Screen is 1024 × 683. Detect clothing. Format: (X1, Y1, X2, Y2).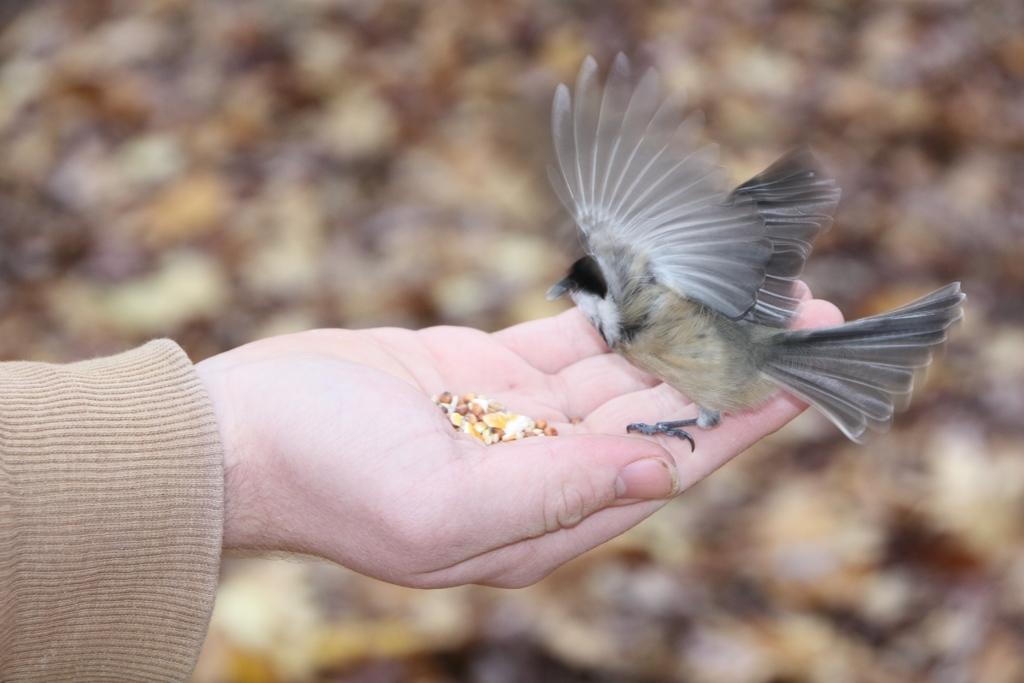
(12, 294, 248, 681).
